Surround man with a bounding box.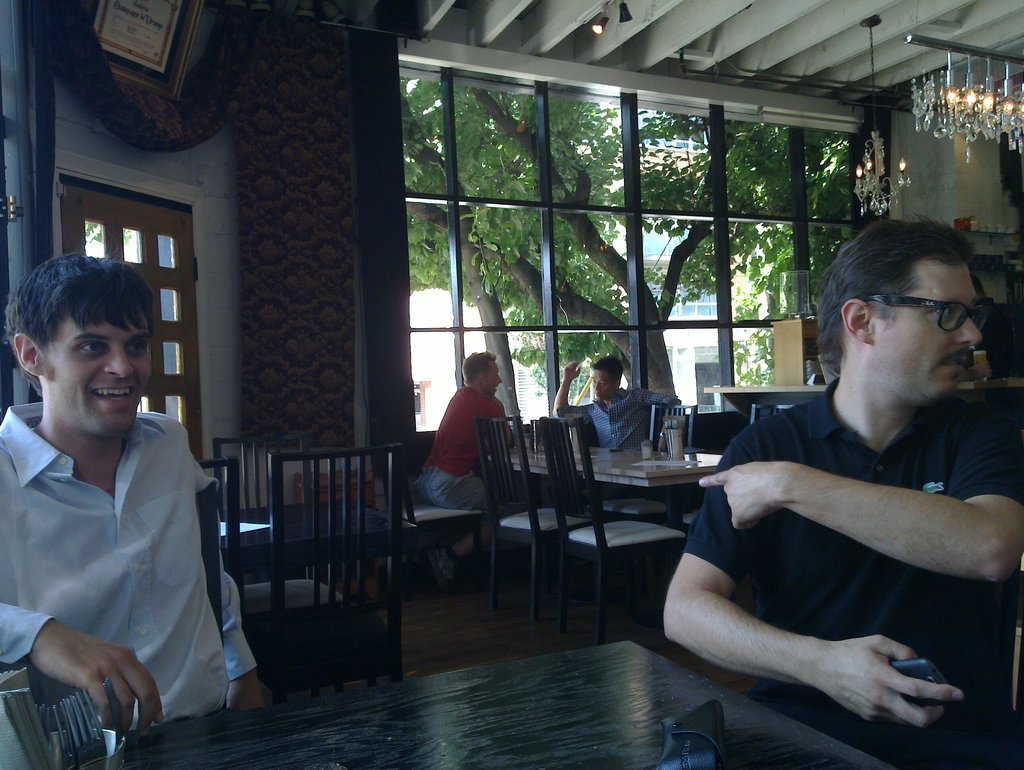
663 217 1023 764.
